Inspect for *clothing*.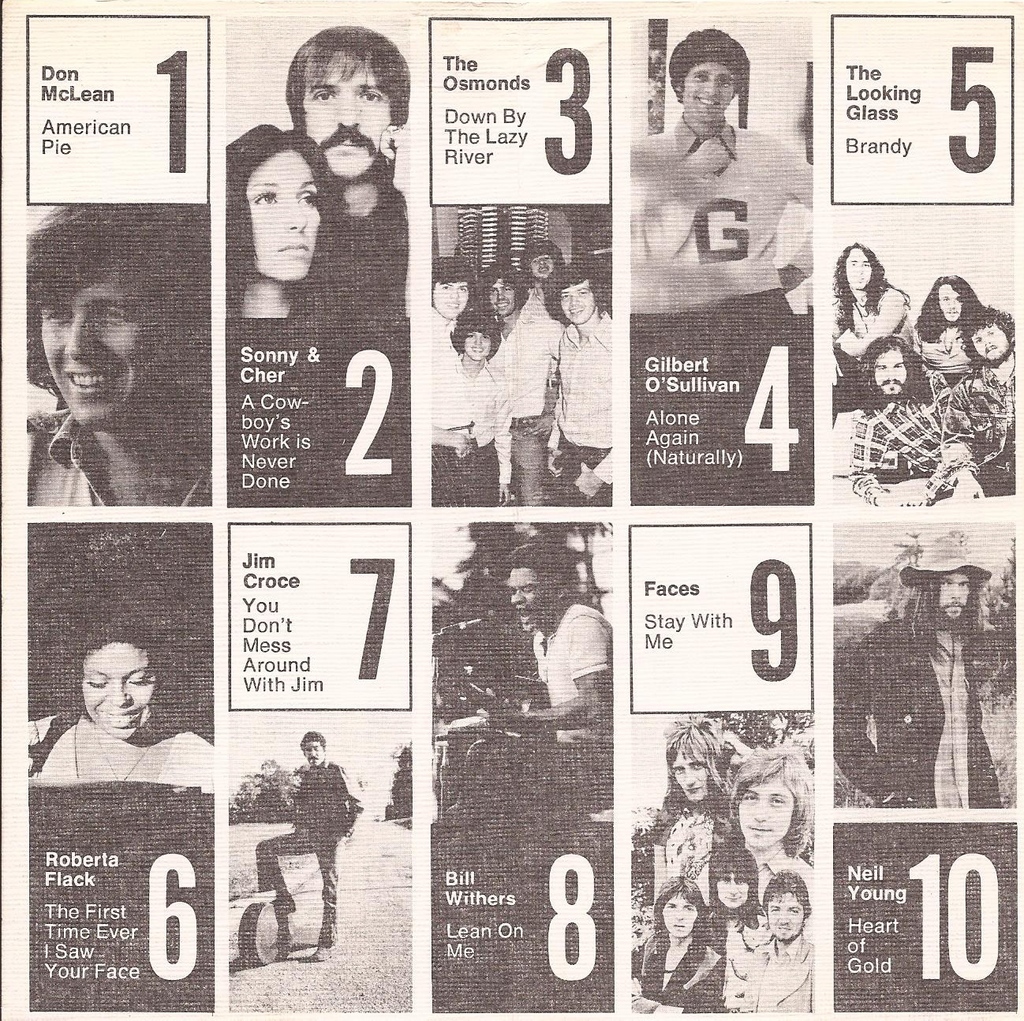
Inspection: locate(535, 604, 614, 740).
